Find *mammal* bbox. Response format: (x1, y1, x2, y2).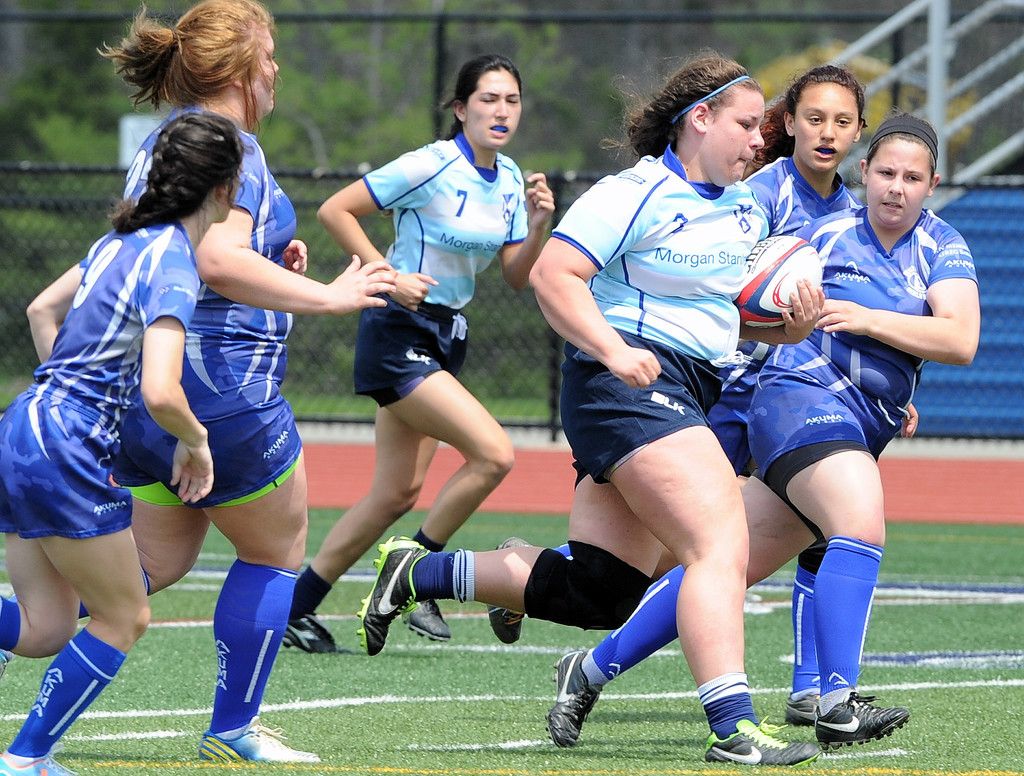
(355, 45, 827, 766).
